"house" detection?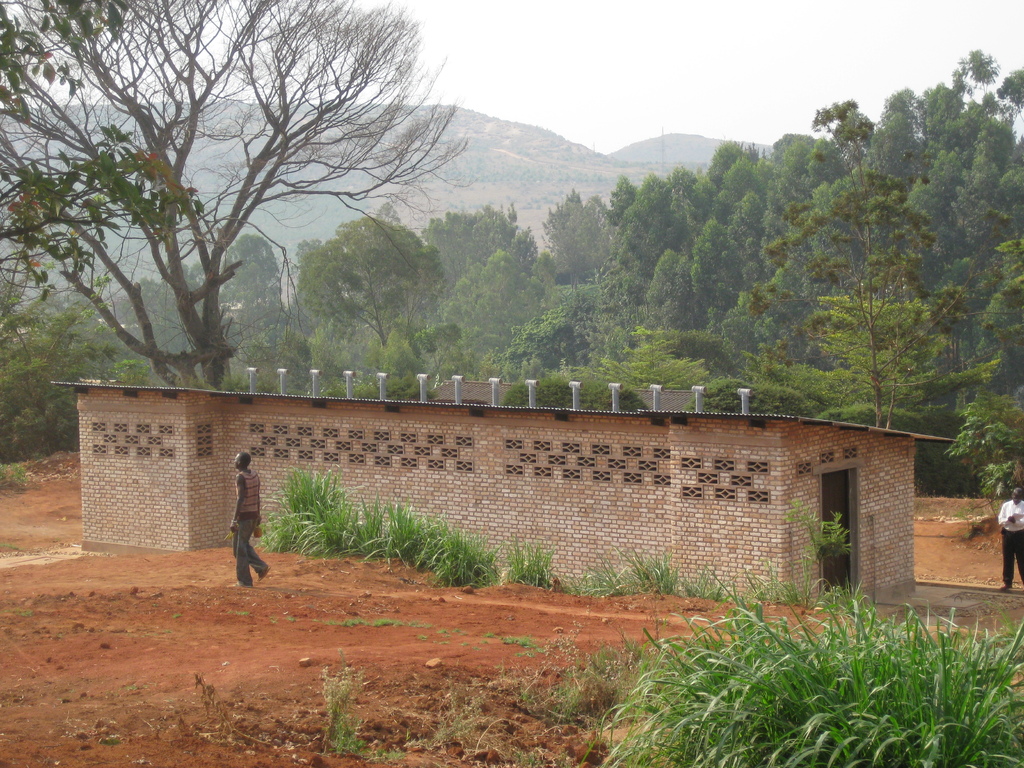
BBox(912, 488, 1023, 597)
